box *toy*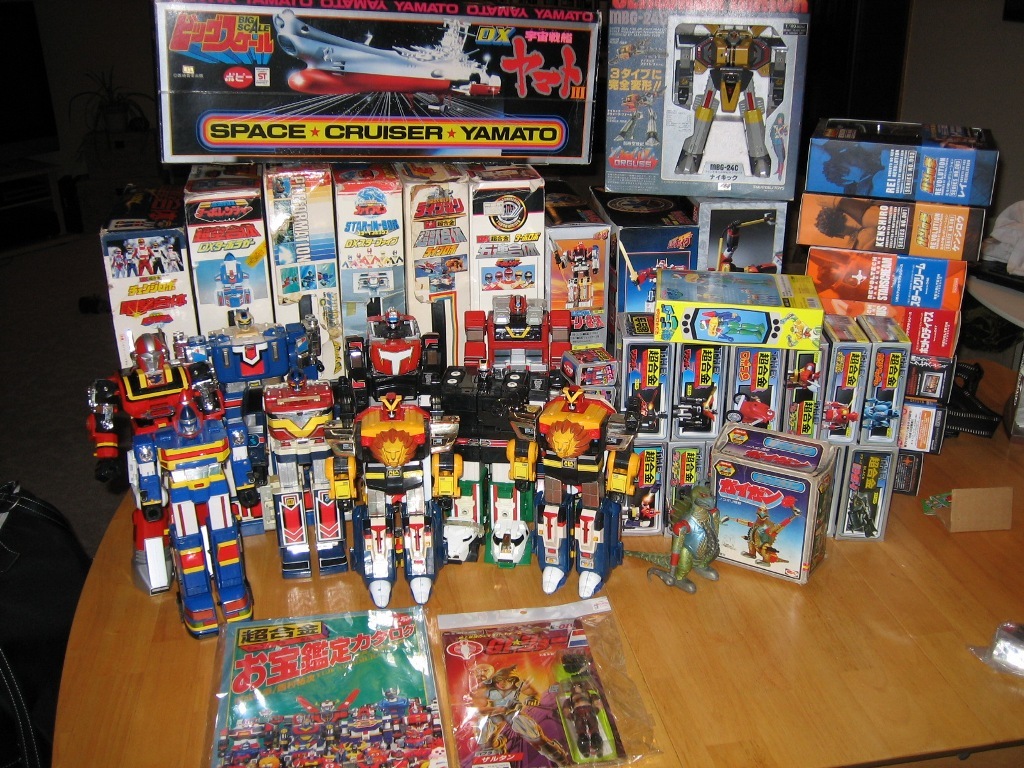
bbox=[919, 371, 939, 400]
